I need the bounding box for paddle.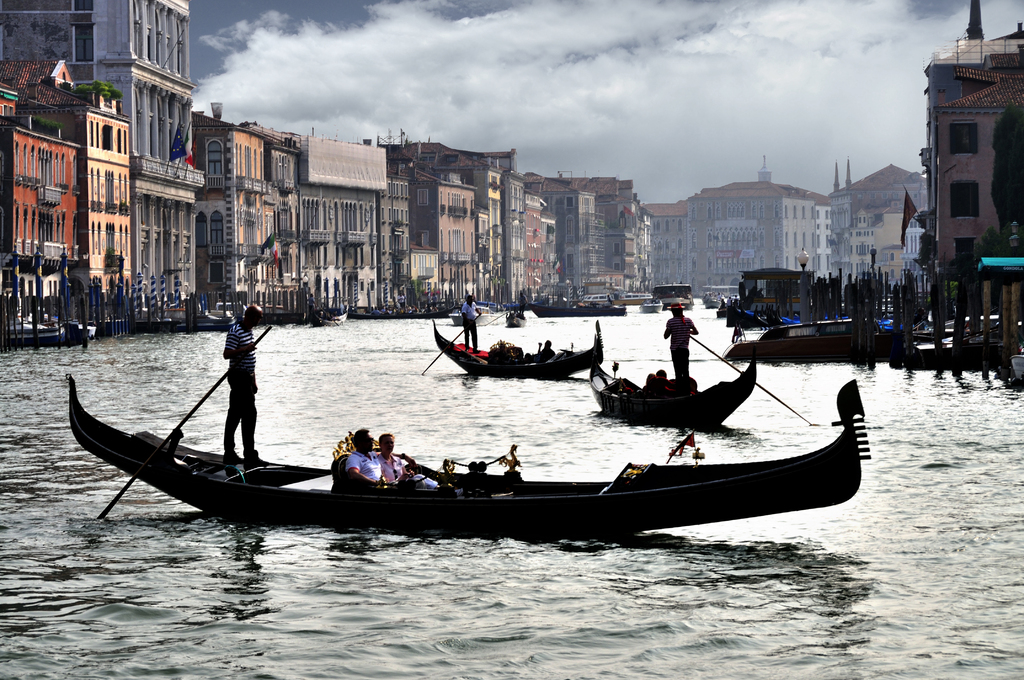
Here it is: (94,325,269,521).
